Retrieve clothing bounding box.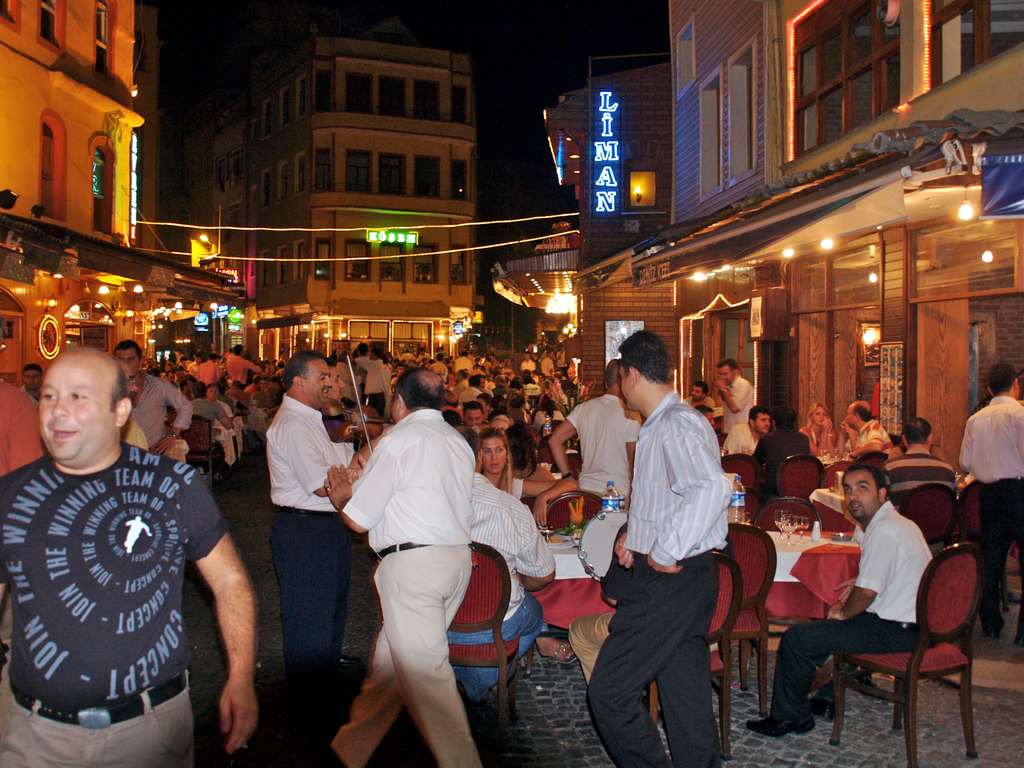
Bounding box: (left=785, top=505, right=925, bottom=712).
